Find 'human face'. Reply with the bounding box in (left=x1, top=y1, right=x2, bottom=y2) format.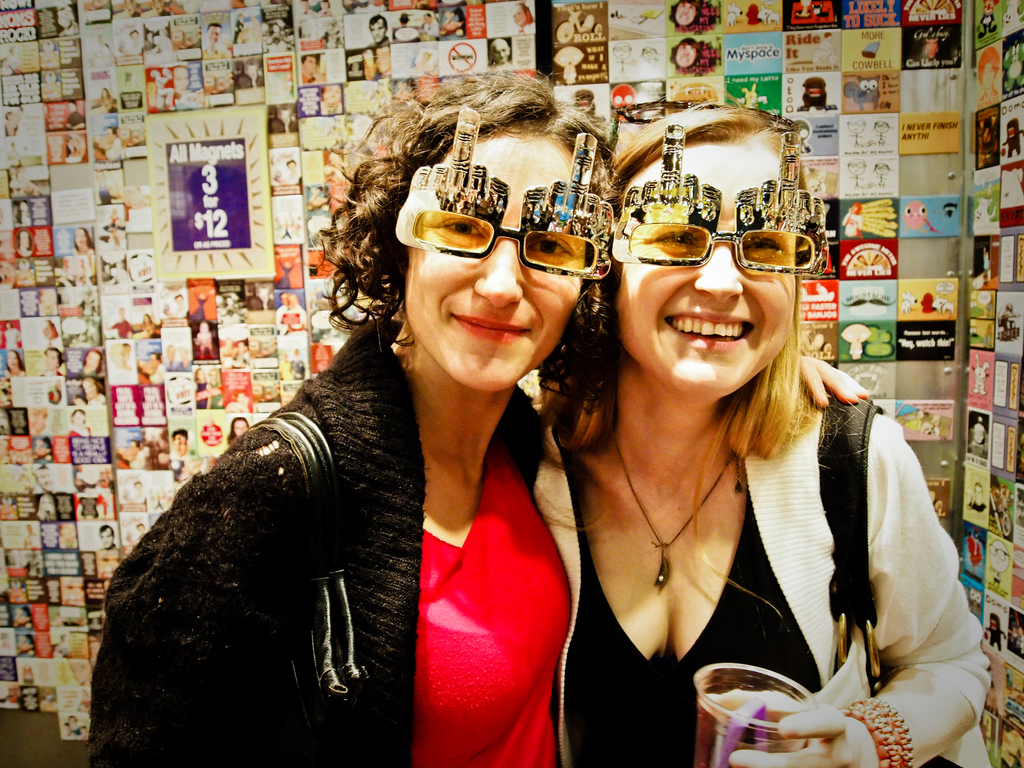
(left=99, top=527, right=115, bottom=549).
